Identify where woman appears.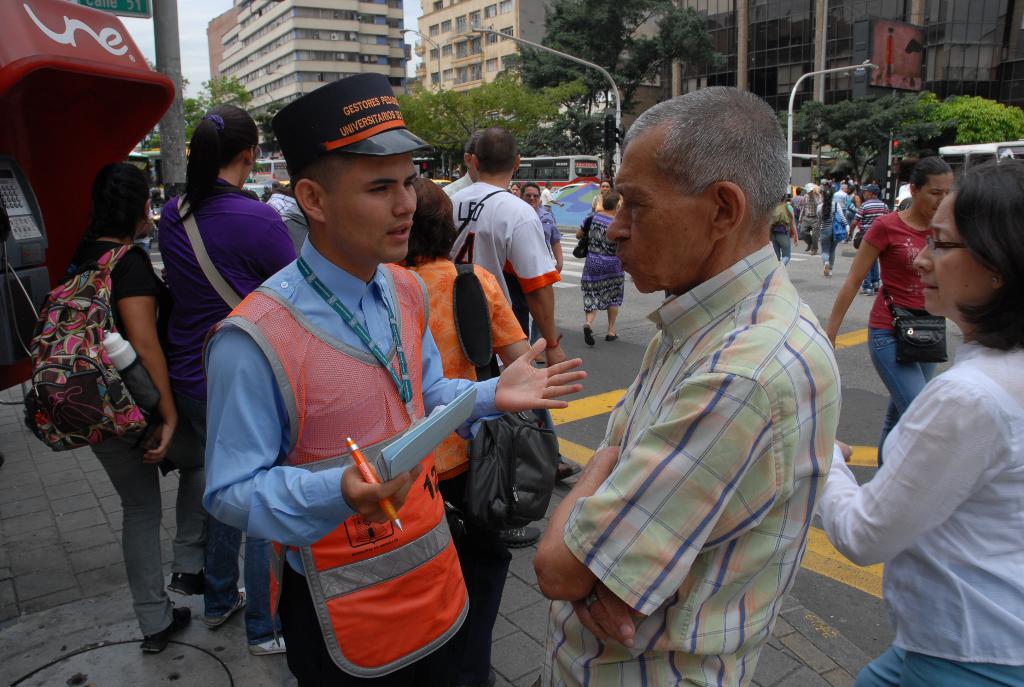
Appears at region(825, 157, 955, 469).
